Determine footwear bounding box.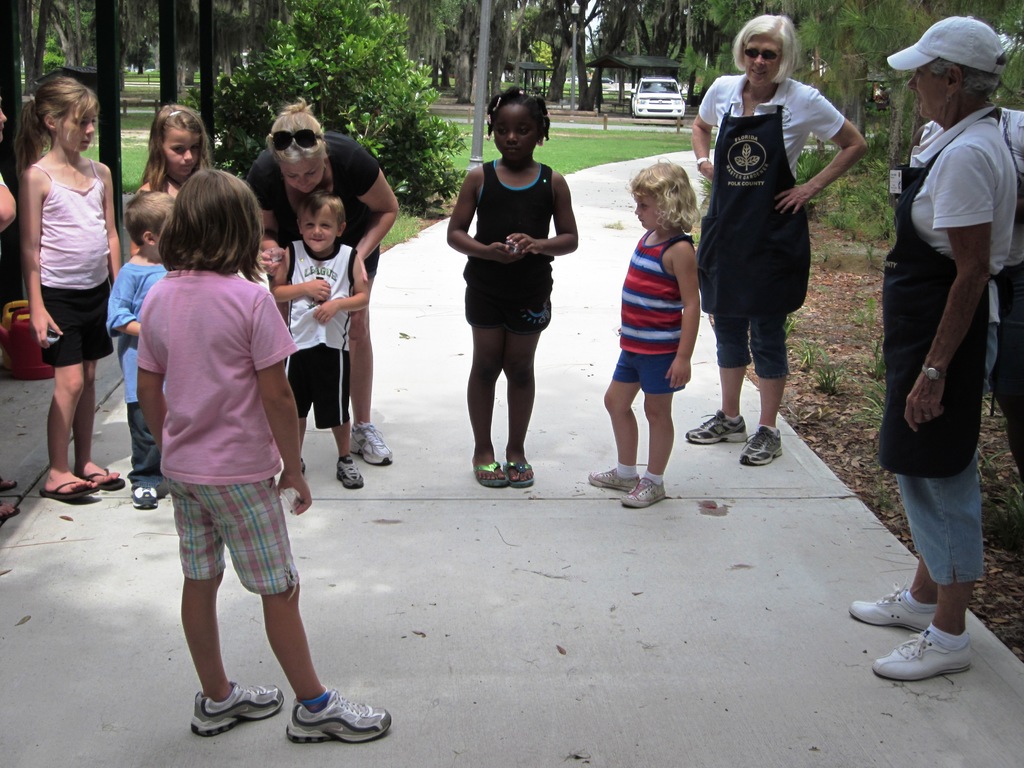
Determined: [left=335, top=452, right=367, bottom=490].
